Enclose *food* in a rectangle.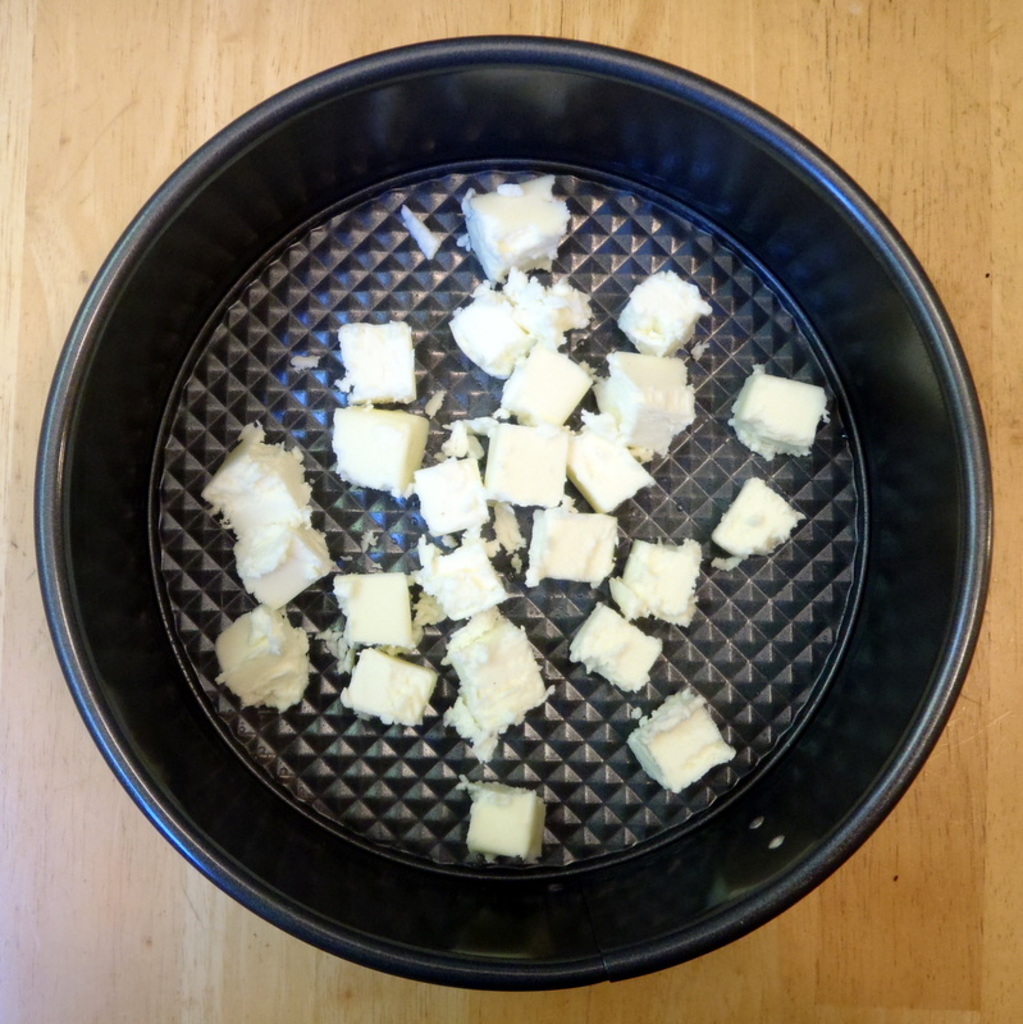
(457, 175, 572, 282).
